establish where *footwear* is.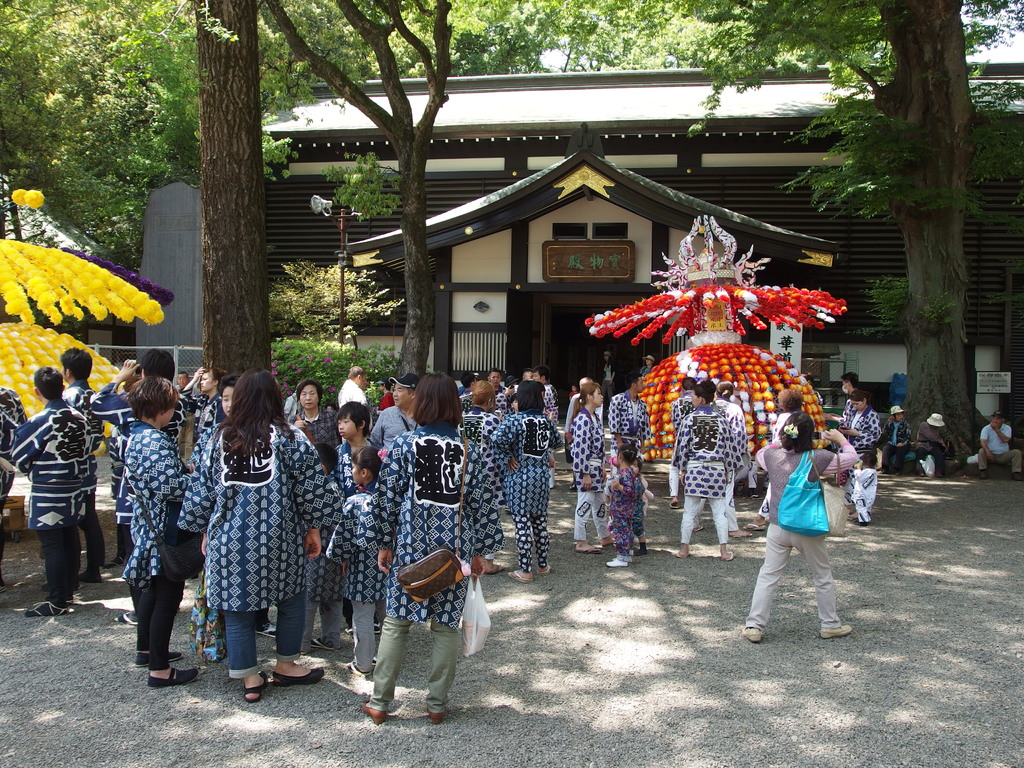
Established at {"left": 609, "top": 560, "right": 632, "bottom": 570}.
